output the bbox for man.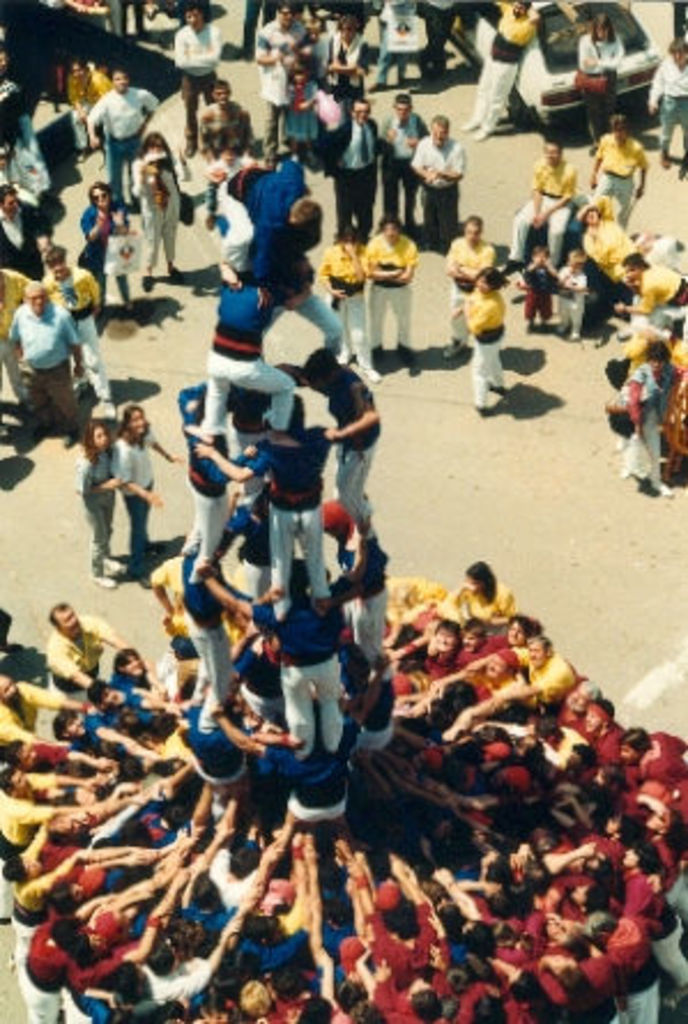
BBox(216, 161, 313, 288).
